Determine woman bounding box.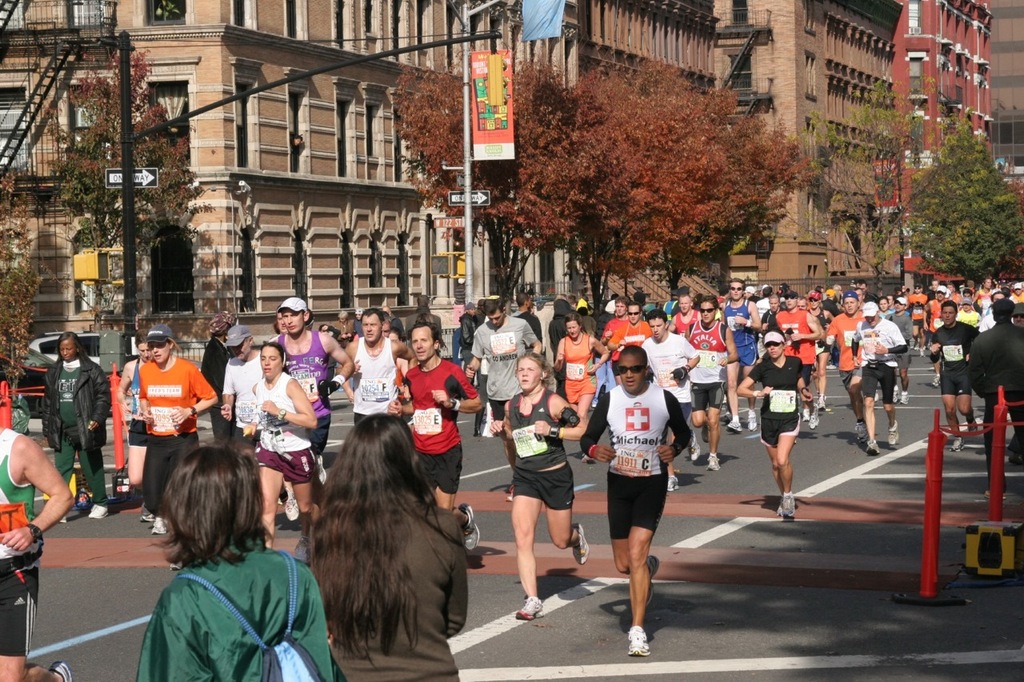
Determined: (37,330,110,522).
